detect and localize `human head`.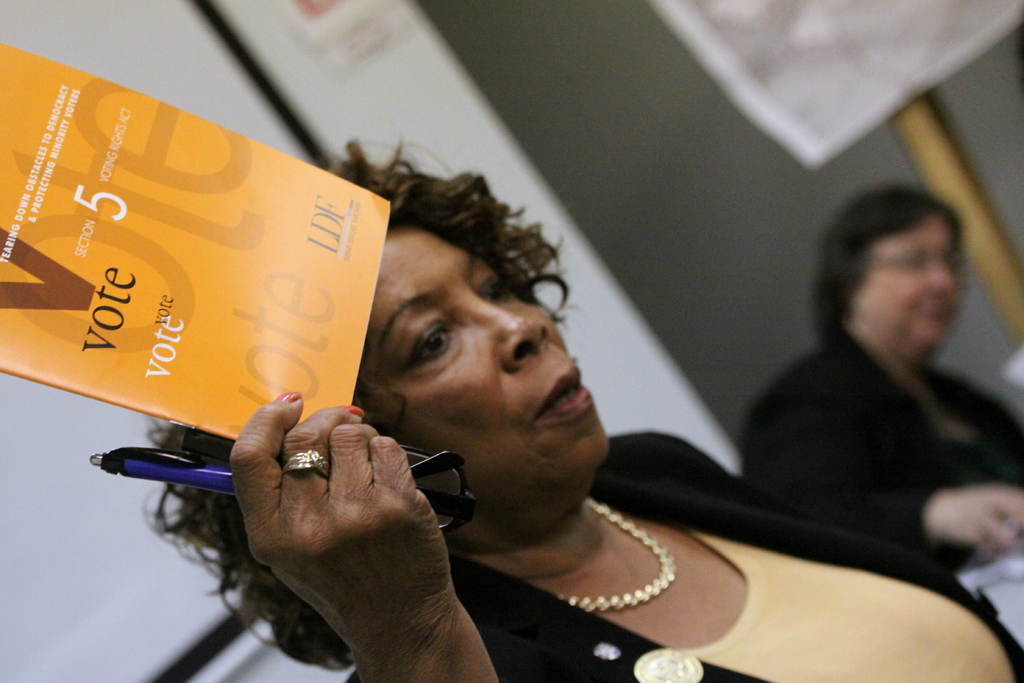
Localized at 330,160,564,466.
